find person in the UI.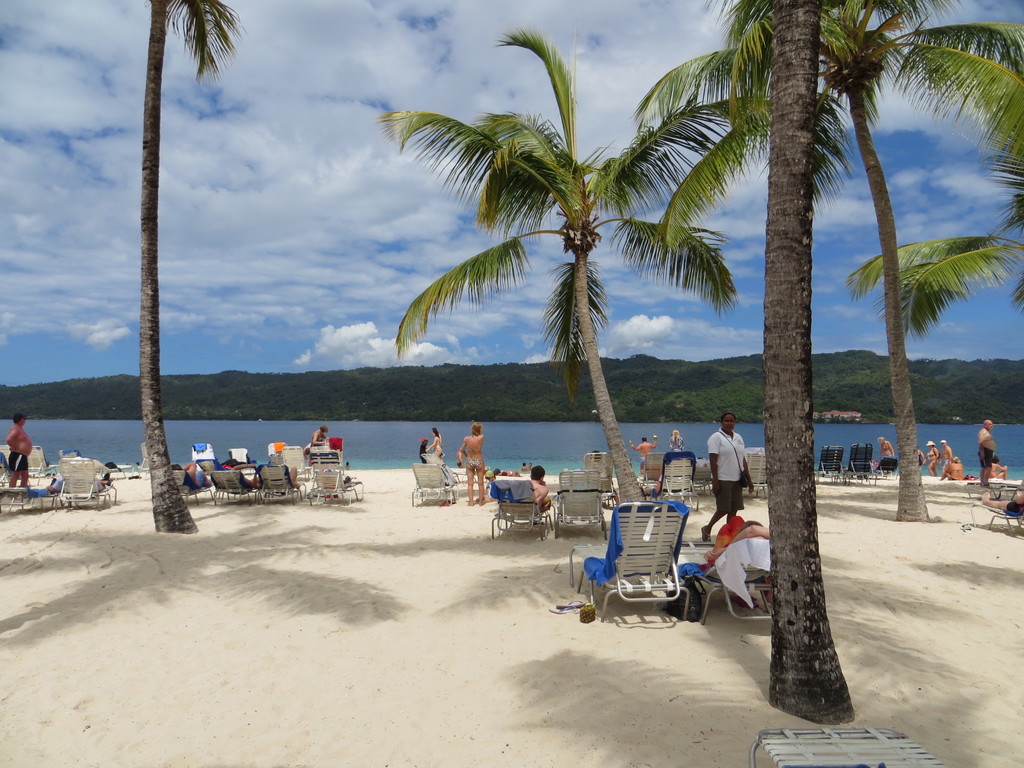
UI element at [left=928, top=442, right=938, bottom=478].
